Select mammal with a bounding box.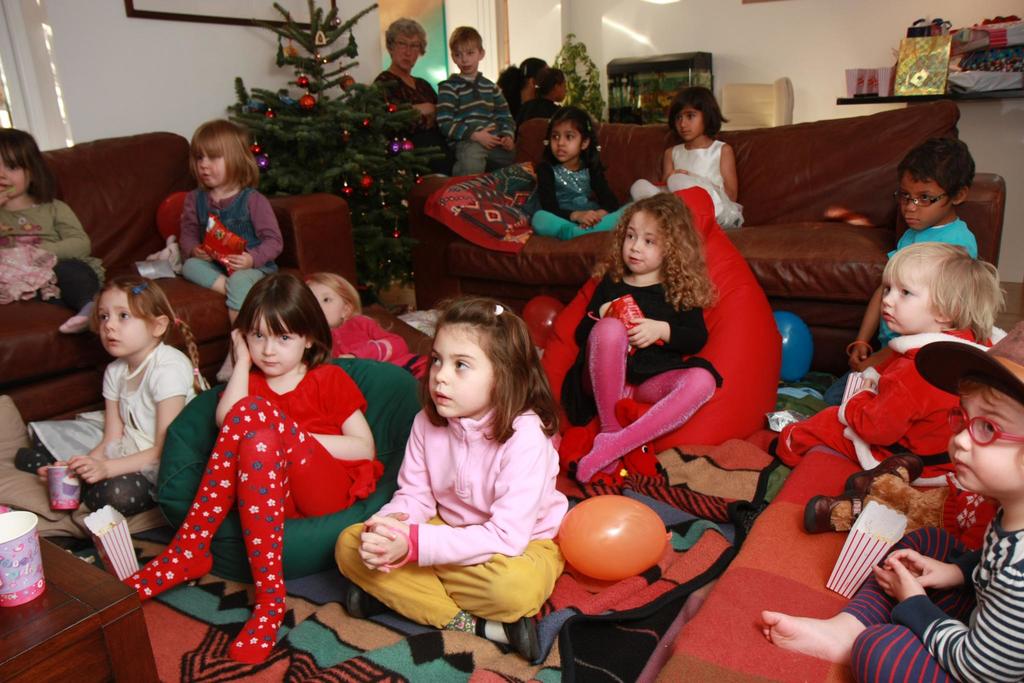
<region>761, 315, 1023, 682</region>.
